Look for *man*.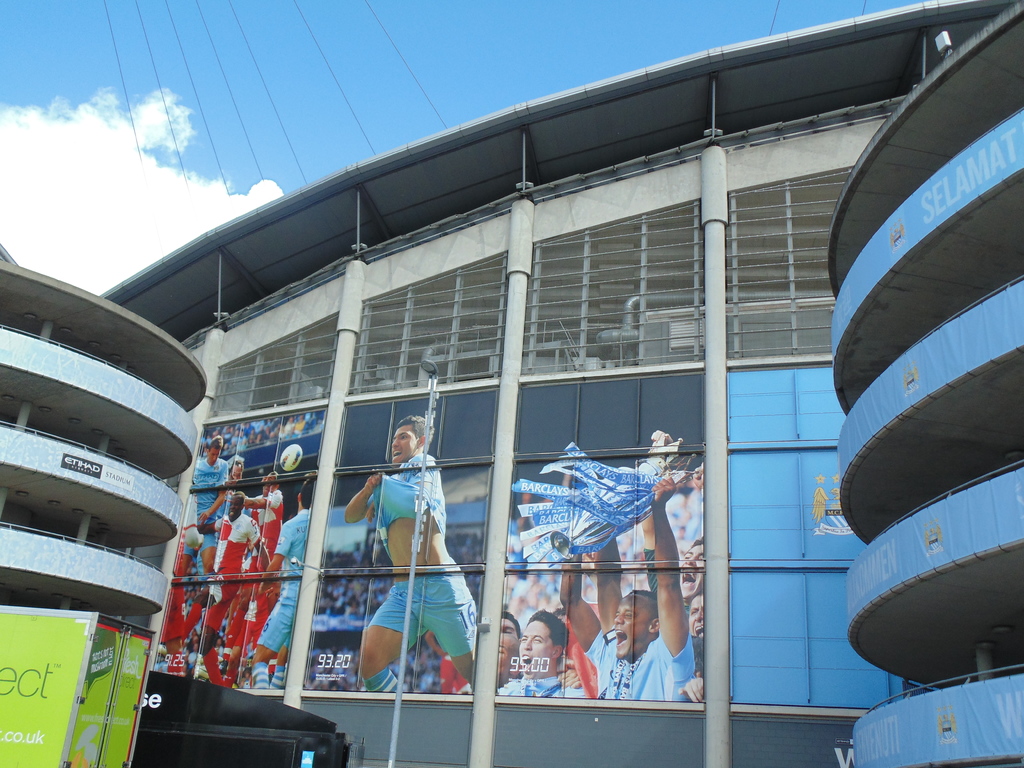
Found: [687, 600, 709, 634].
